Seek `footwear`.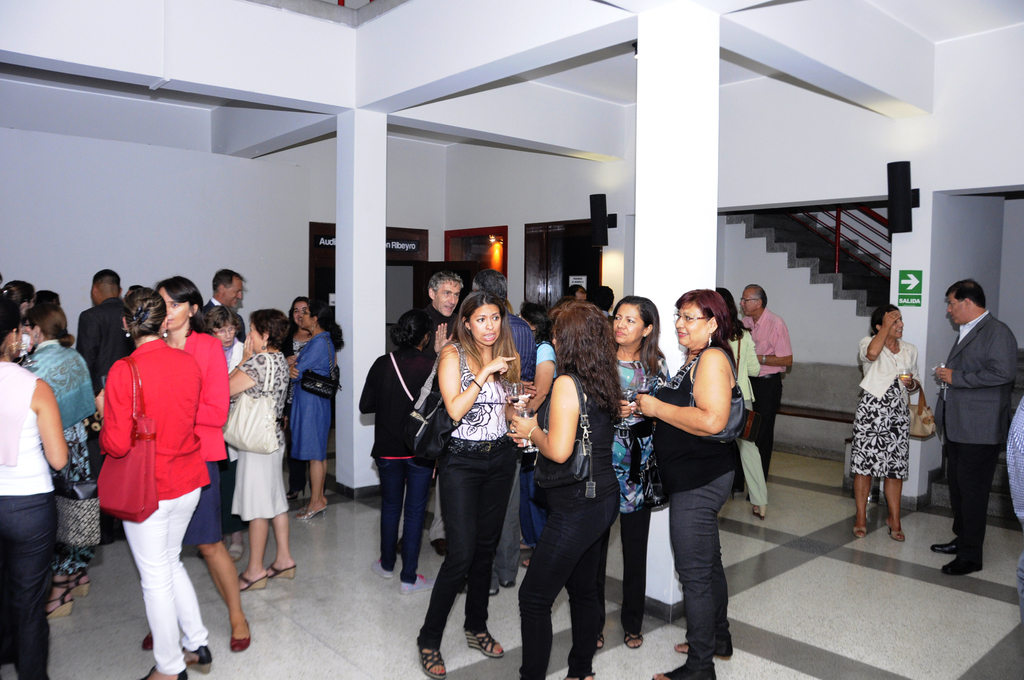
(x1=419, y1=644, x2=448, y2=678).
